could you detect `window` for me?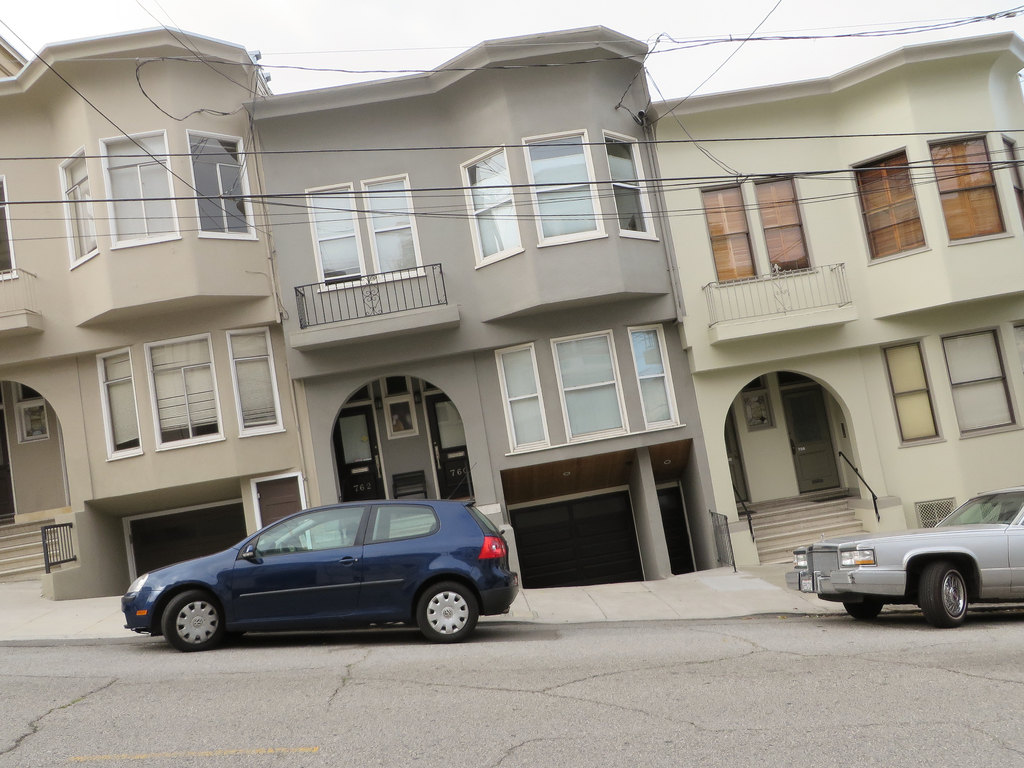
Detection result: {"x1": 551, "y1": 330, "x2": 625, "y2": 441}.
